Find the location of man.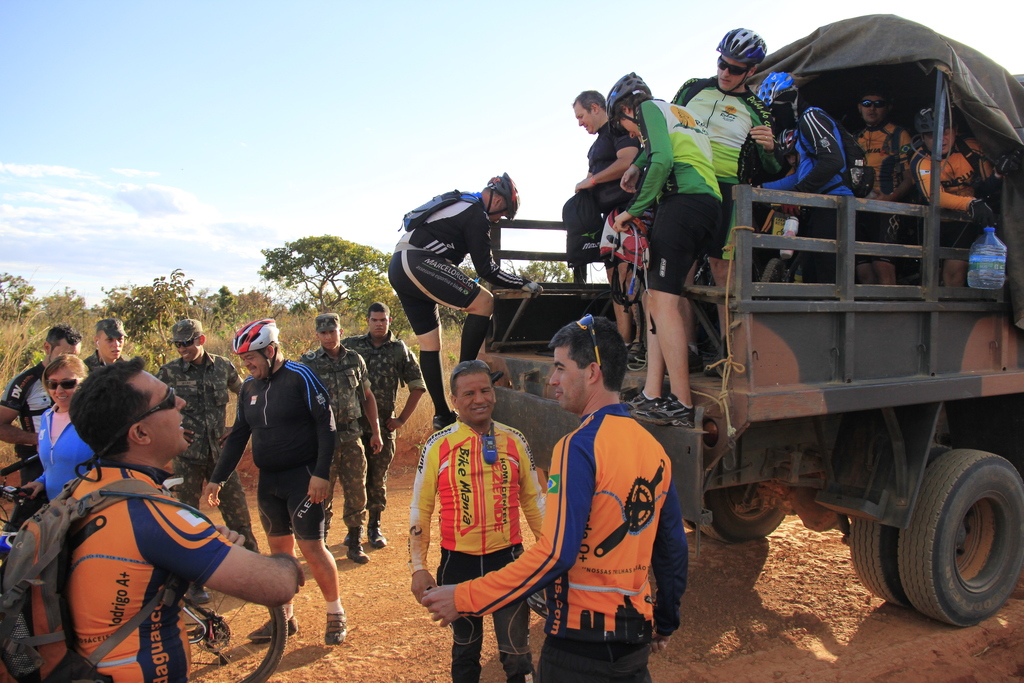
Location: select_region(613, 66, 724, 431).
